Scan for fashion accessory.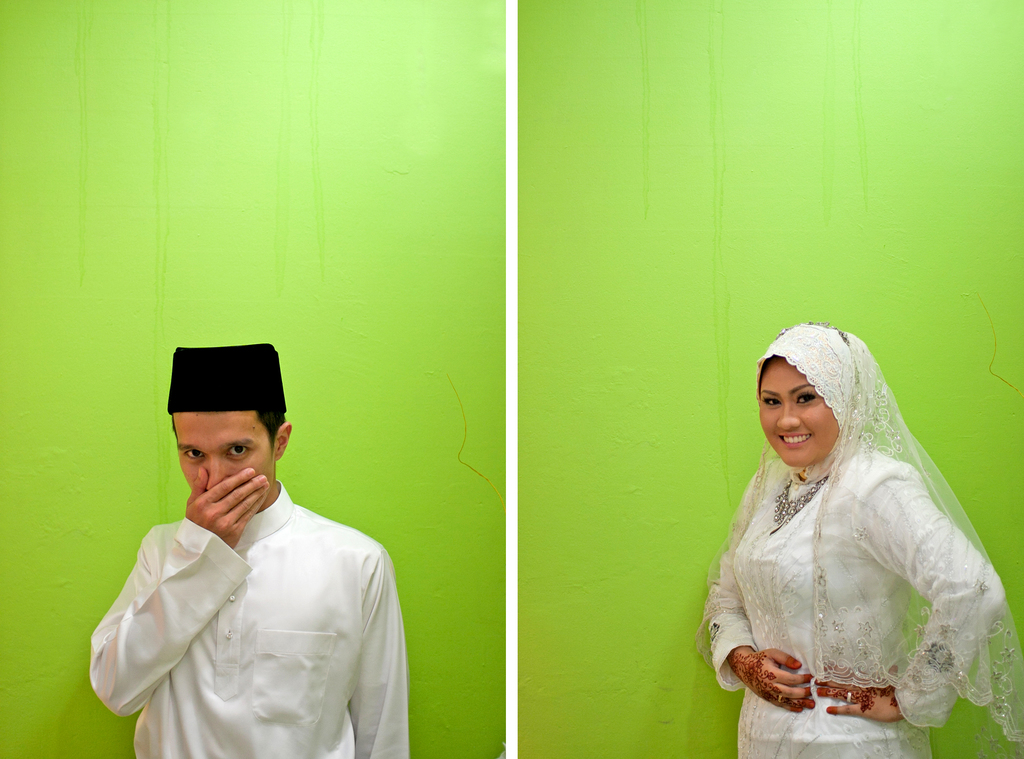
Scan result: 777, 690, 781, 705.
